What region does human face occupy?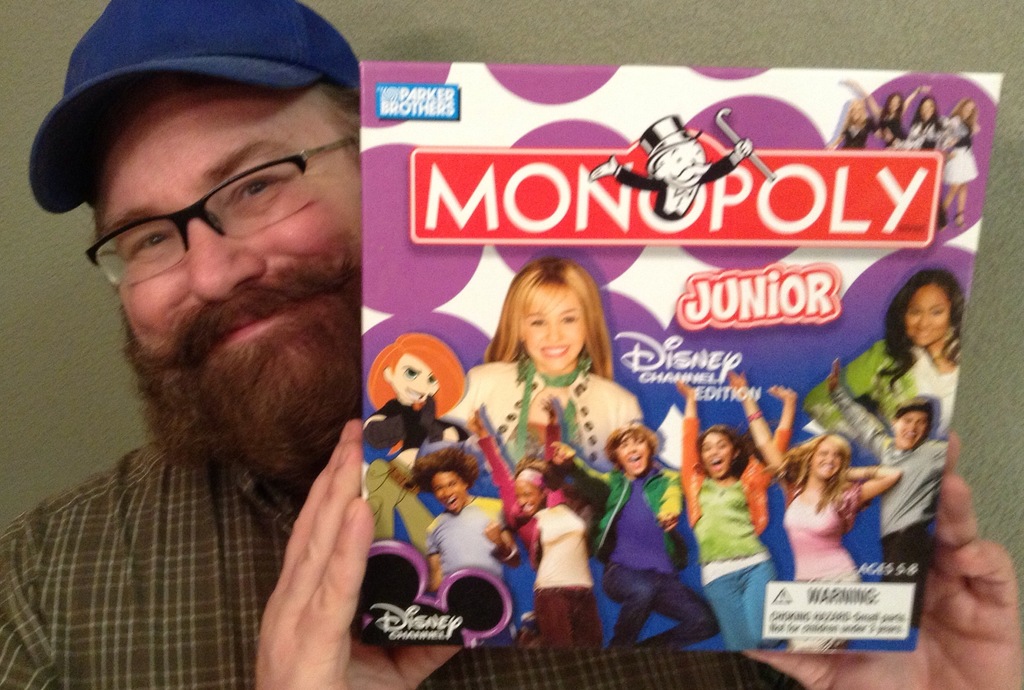
locate(921, 103, 931, 119).
